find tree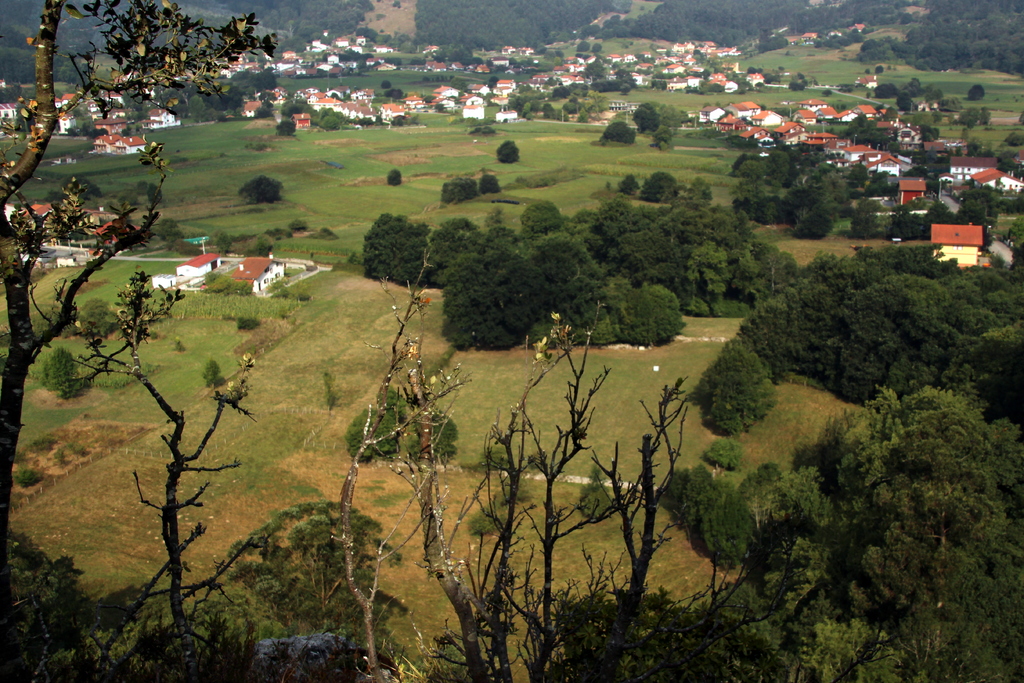
left=652, top=126, right=673, bottom=152
